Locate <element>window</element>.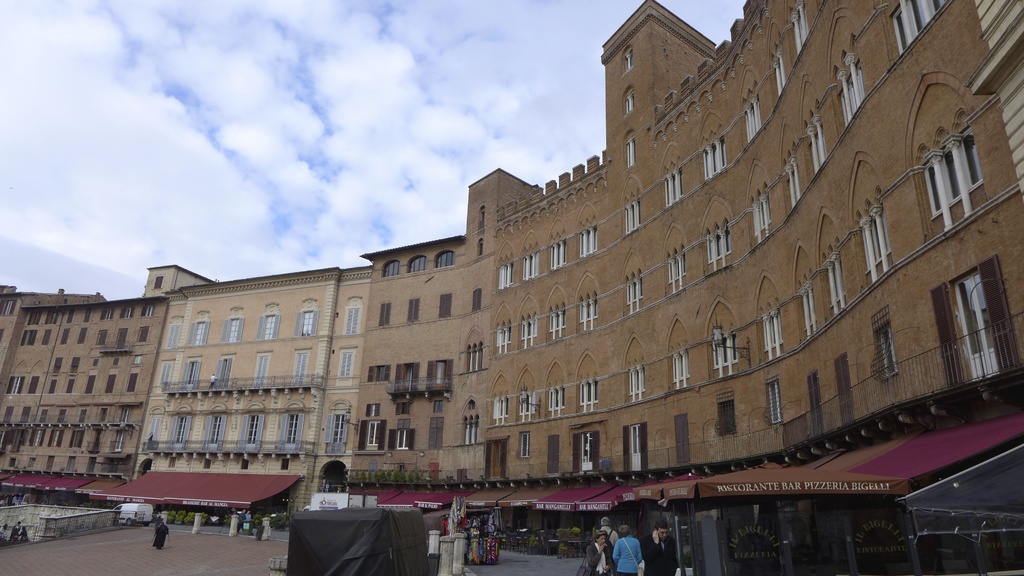
Bounding box: (132,355,143,369).
